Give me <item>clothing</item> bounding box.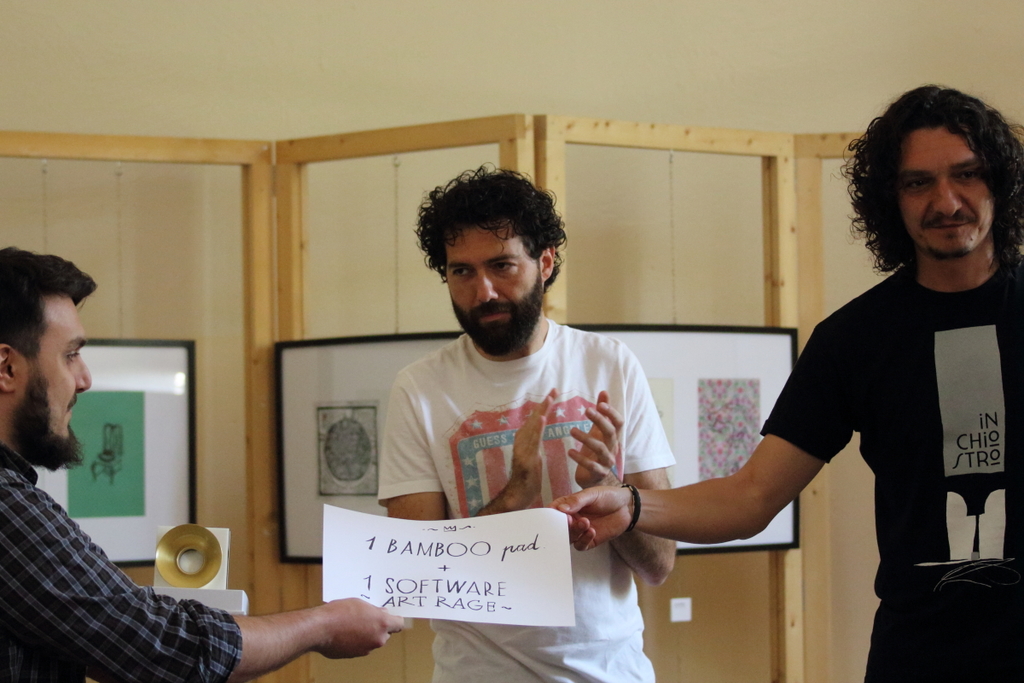
{"left": 758, "top": 265, "right": 1023, "bottom": 682}.
